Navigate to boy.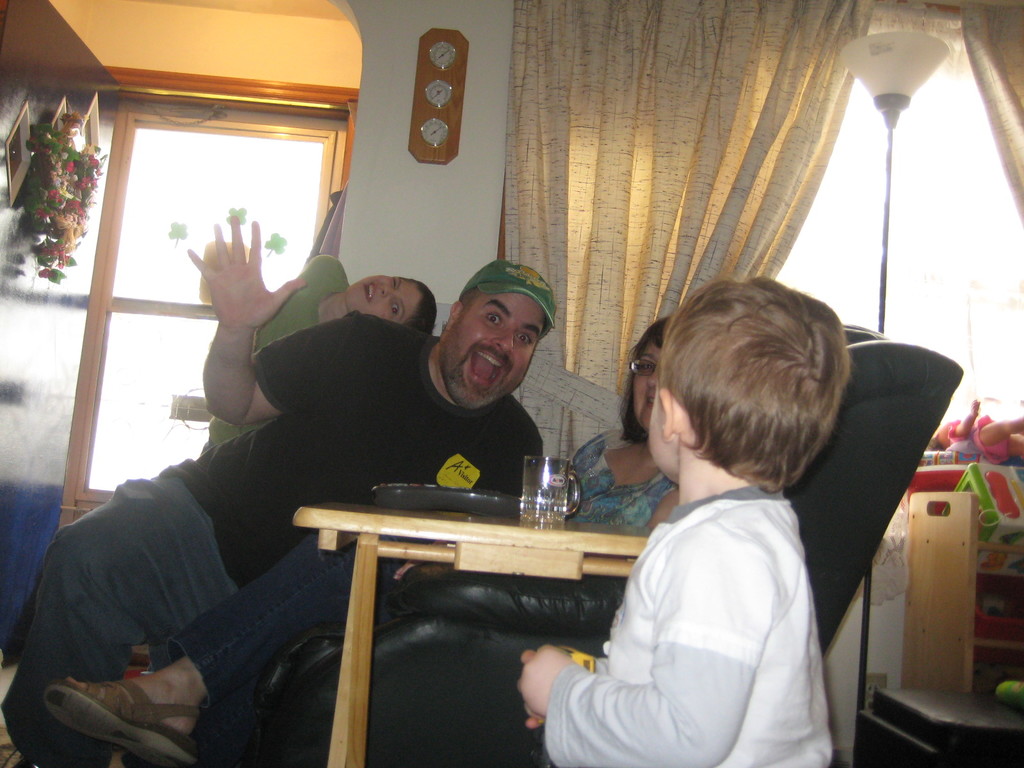
Navigation target: {"left": 520, "top": 284, "right": 861, "bottom": 765}.
